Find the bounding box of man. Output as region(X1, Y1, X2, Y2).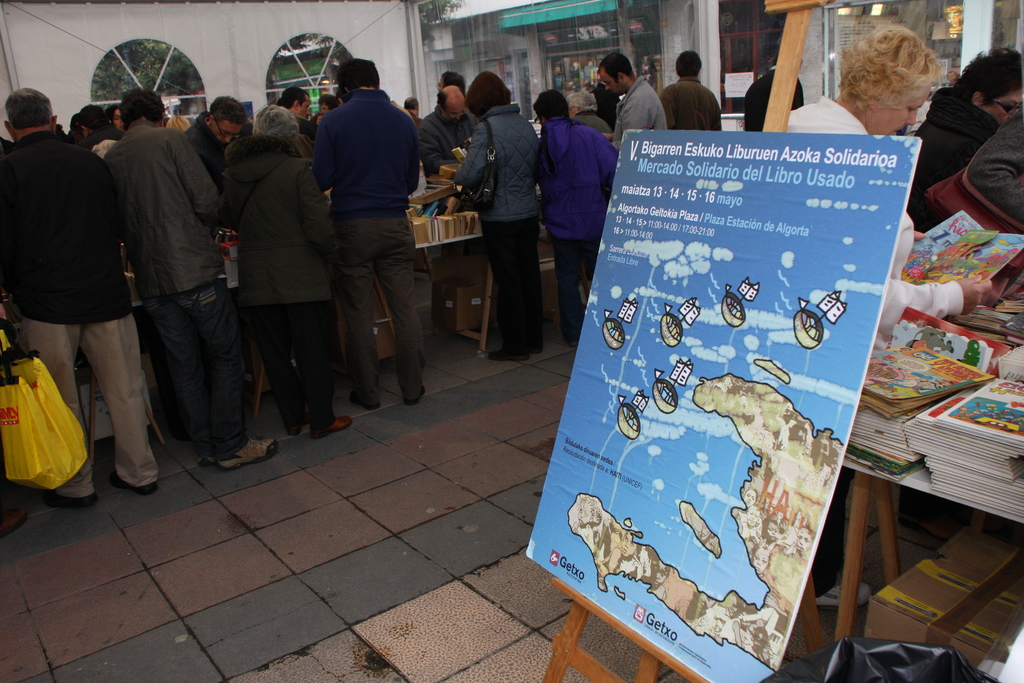
region(598, 51, 671, 160).
